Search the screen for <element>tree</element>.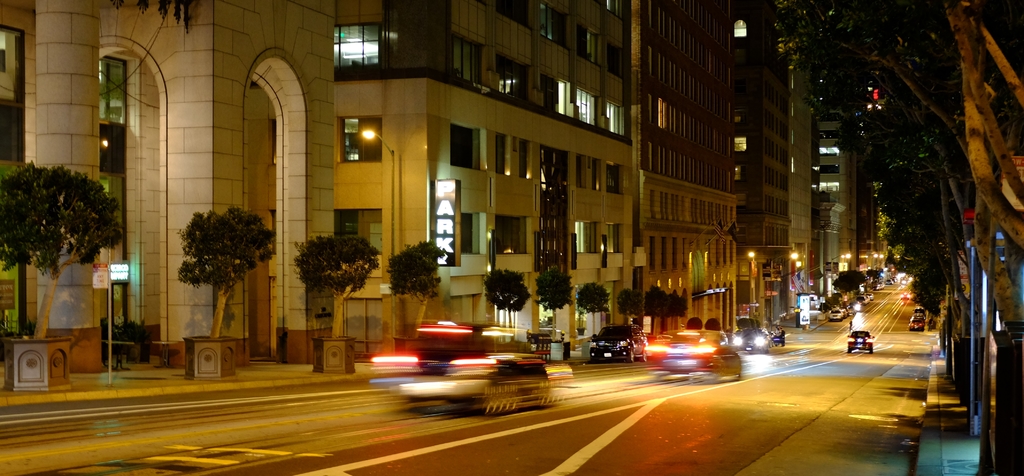
Found at <bbox>860, 269, 879, 284</bbox>.
